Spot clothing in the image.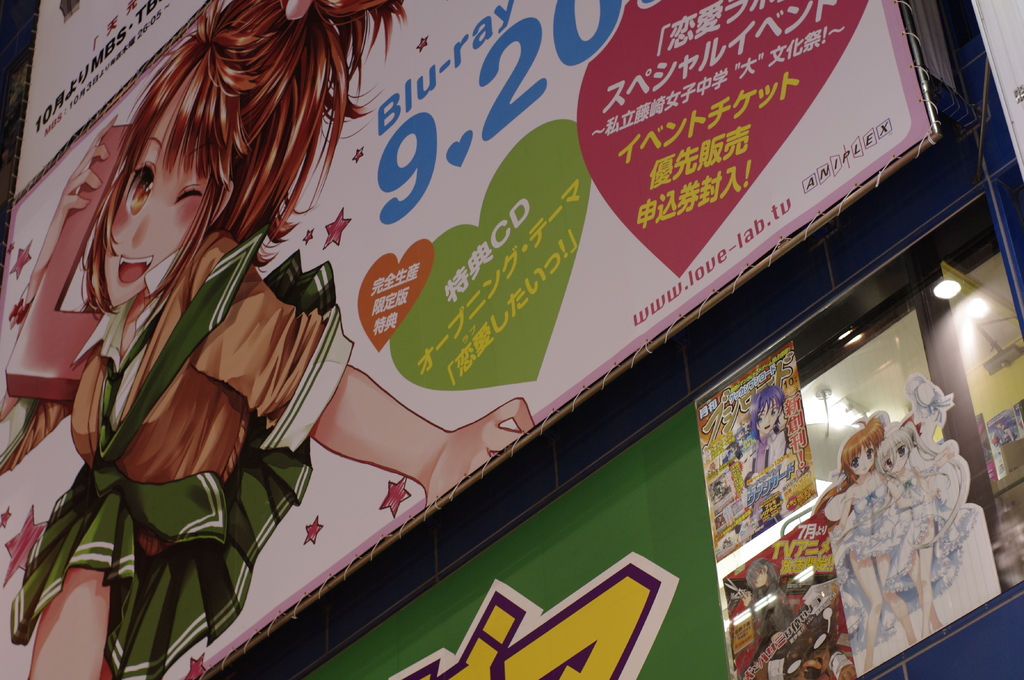
clothing found at Rect(886, 471, 977, 590).
